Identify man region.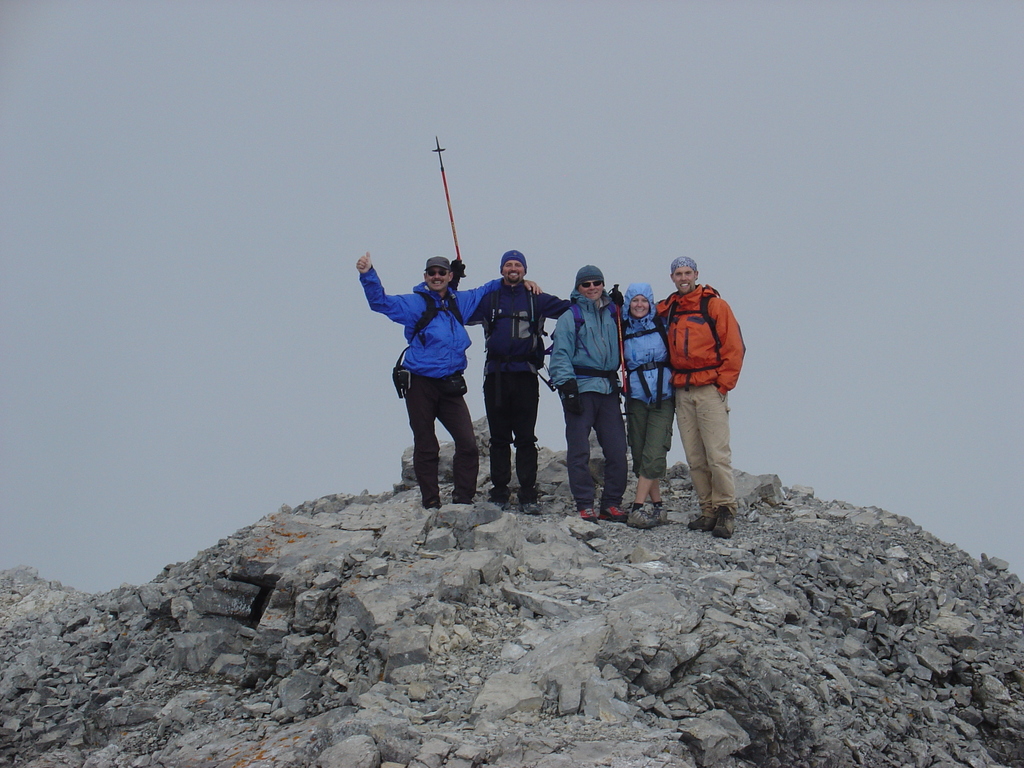
Region: l=448, t=248, r=623, b=512.
